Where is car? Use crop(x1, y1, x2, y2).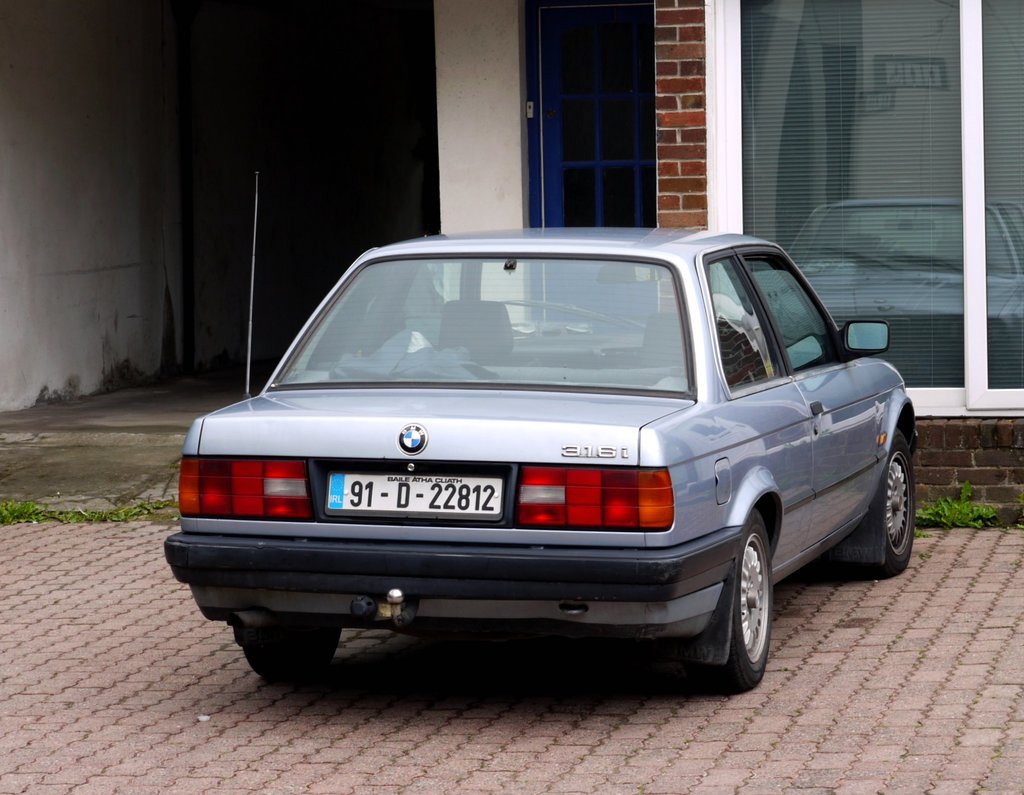
crop(159, 221, 924, 695).
